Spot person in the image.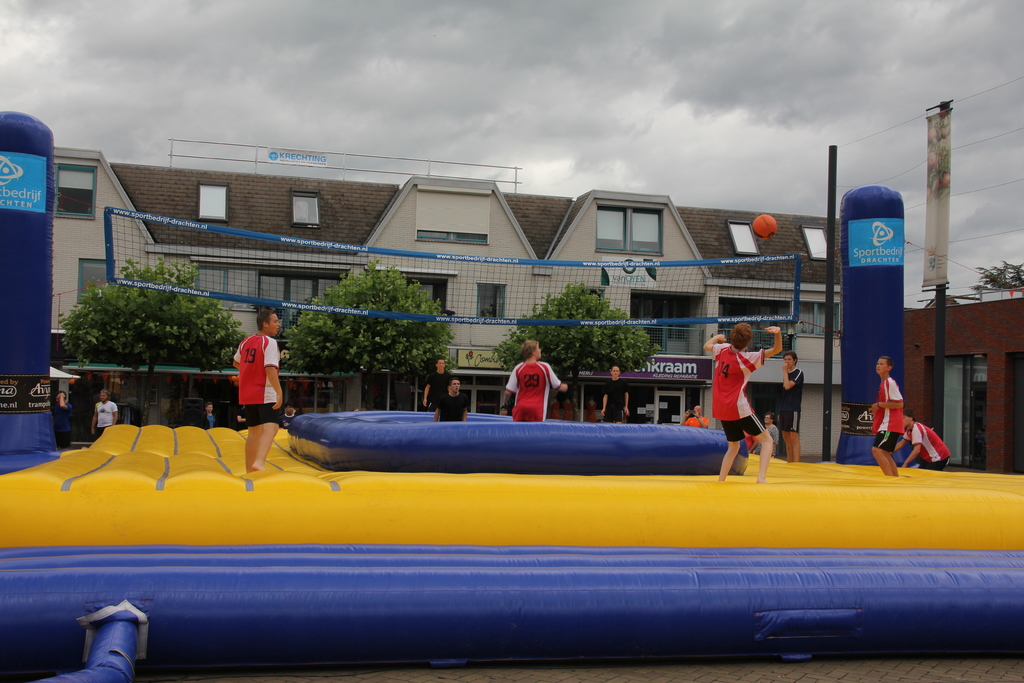
person found at bbox=[780, 349, 804, 462].
